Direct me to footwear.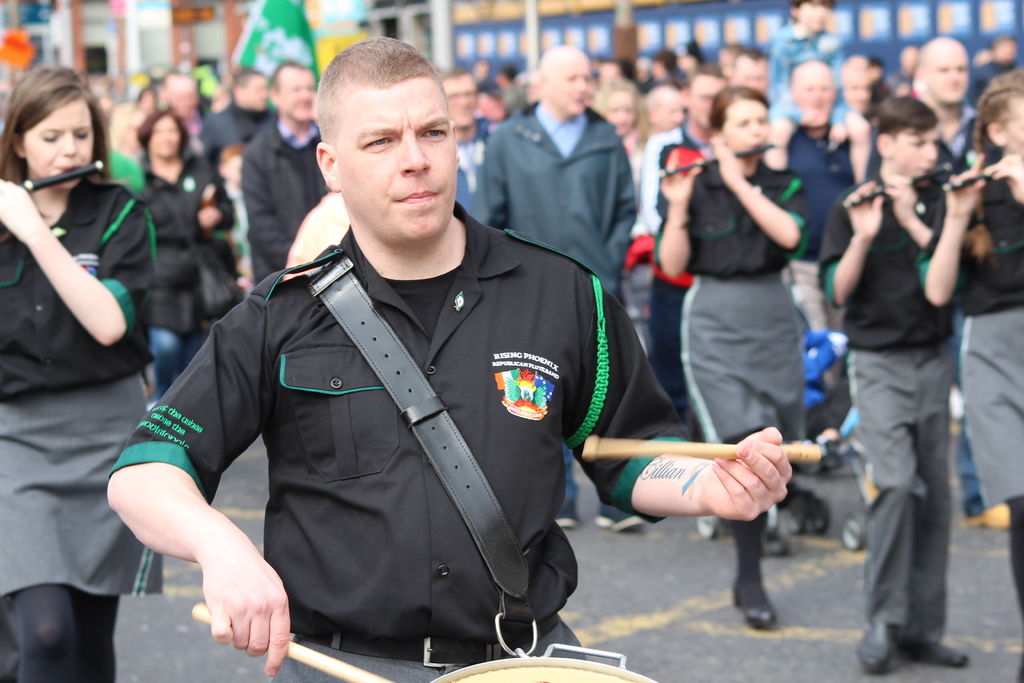
Direction: x1=810, y1=437, x2=847, y2=468.
